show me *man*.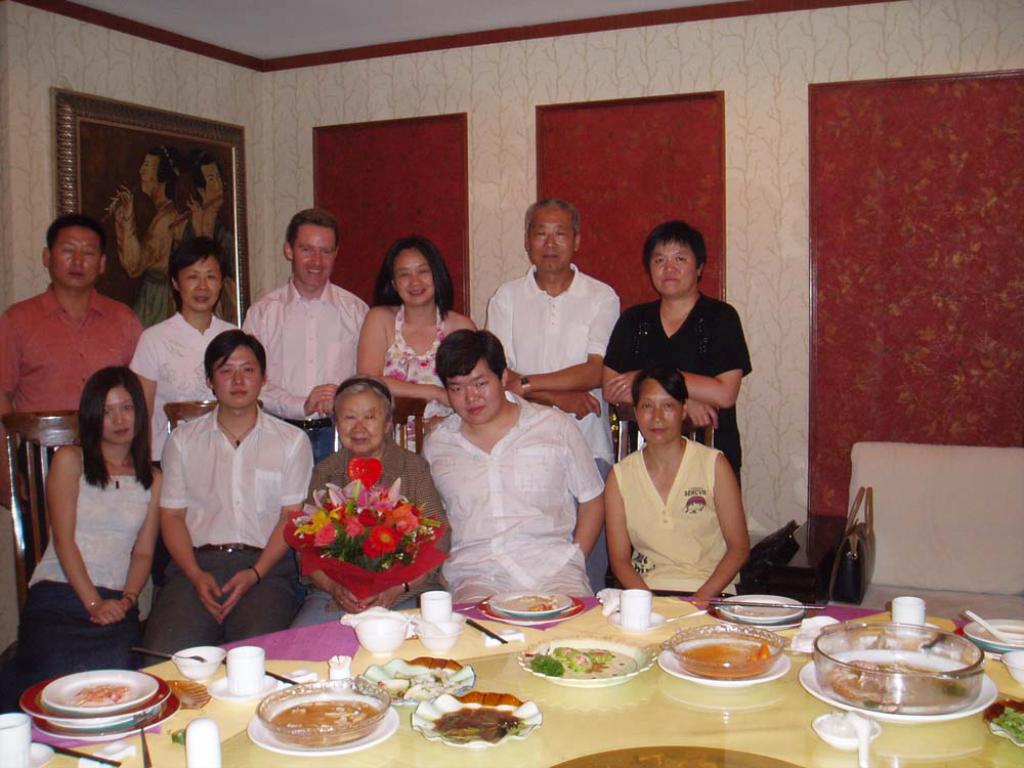
*man* is here: BBox(417, 330, 606, 607).
